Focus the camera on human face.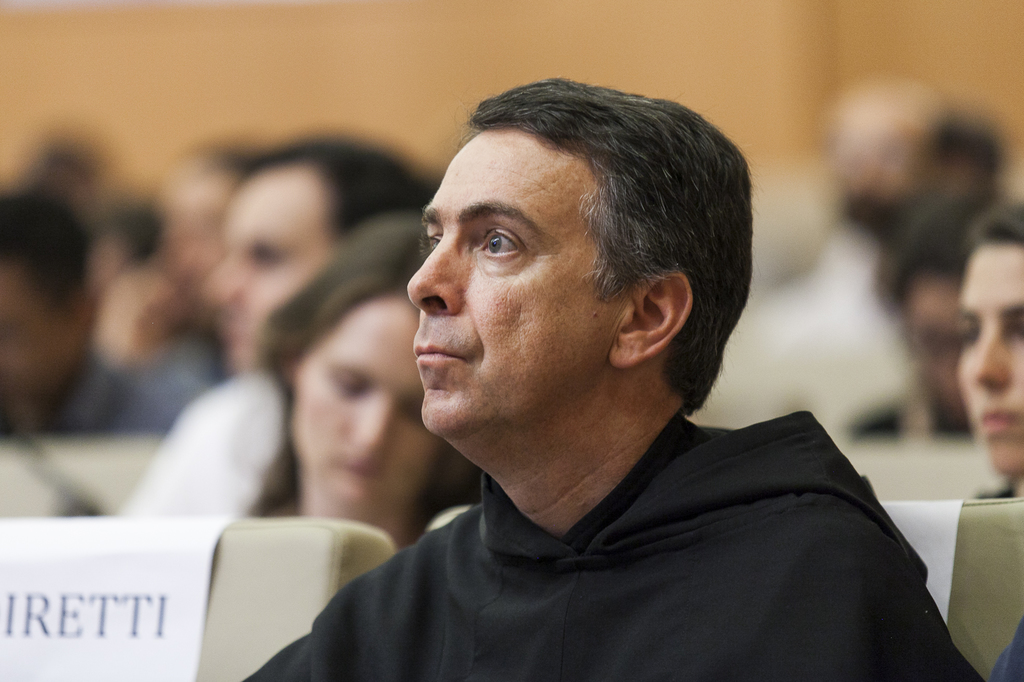
Focus region: 0, 248, 72, 385.
